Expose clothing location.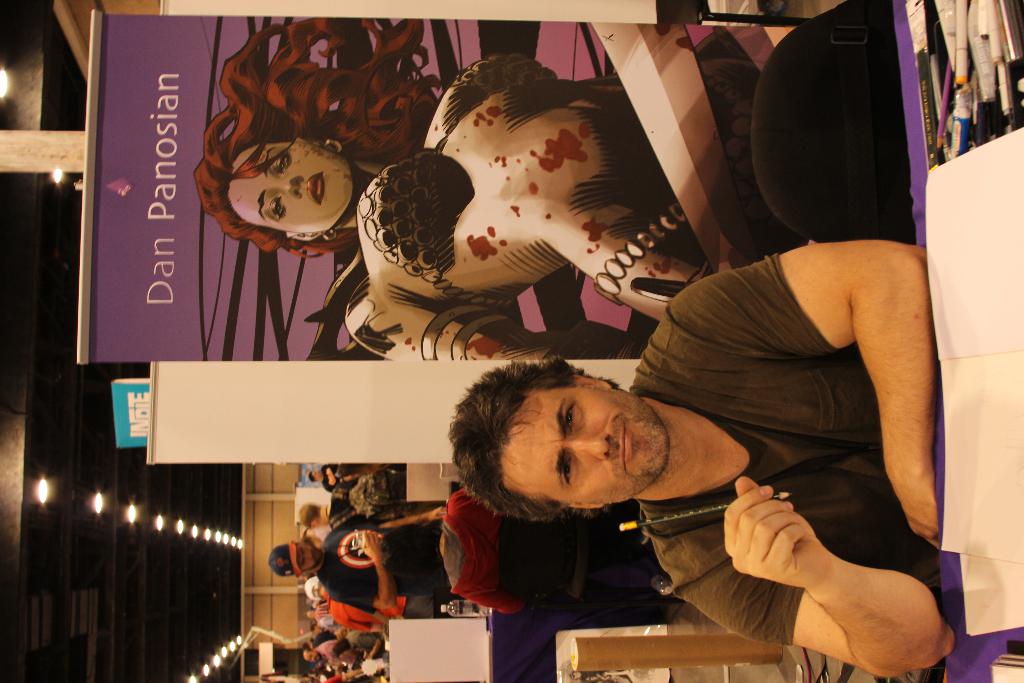
Exposed at 442/483/527/614.
